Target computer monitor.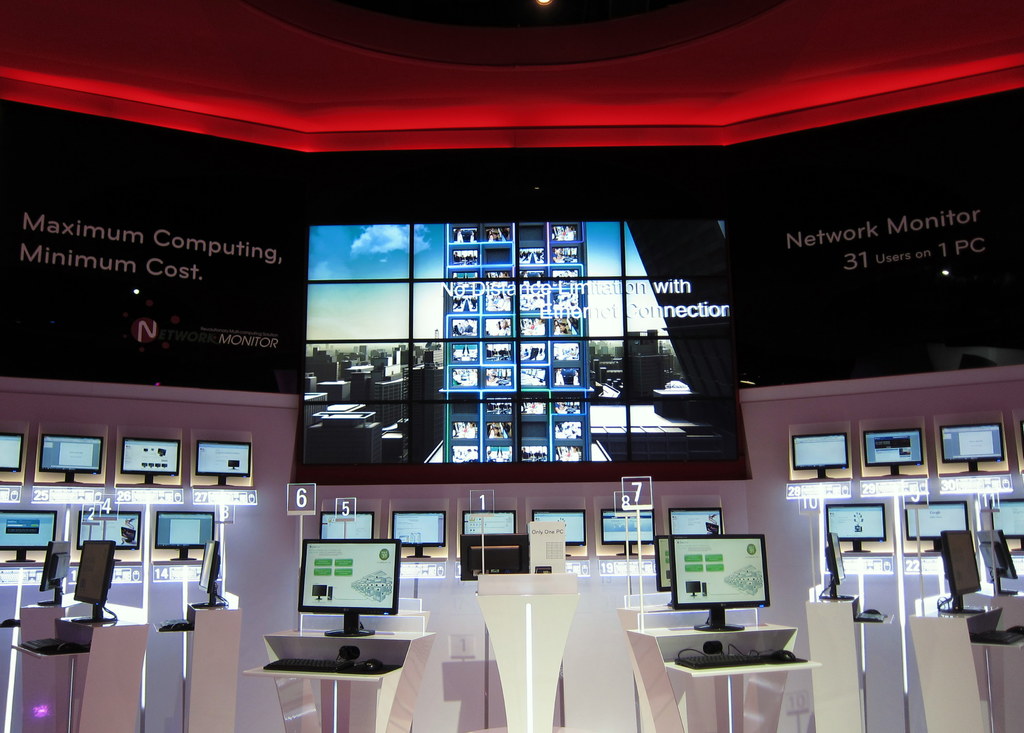
Target region: l=156, t=512, r=218, b=551.
